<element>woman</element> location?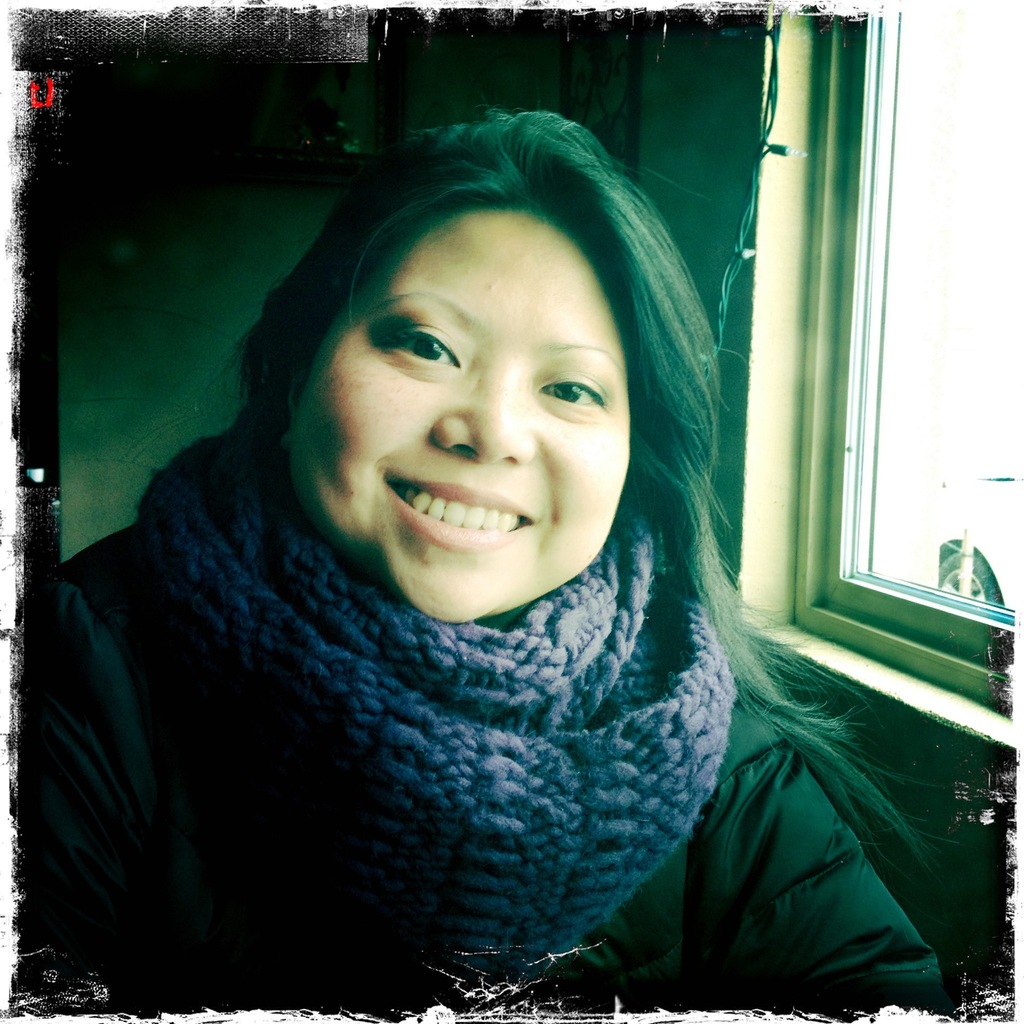
<box>29,148,888,1010</box>
